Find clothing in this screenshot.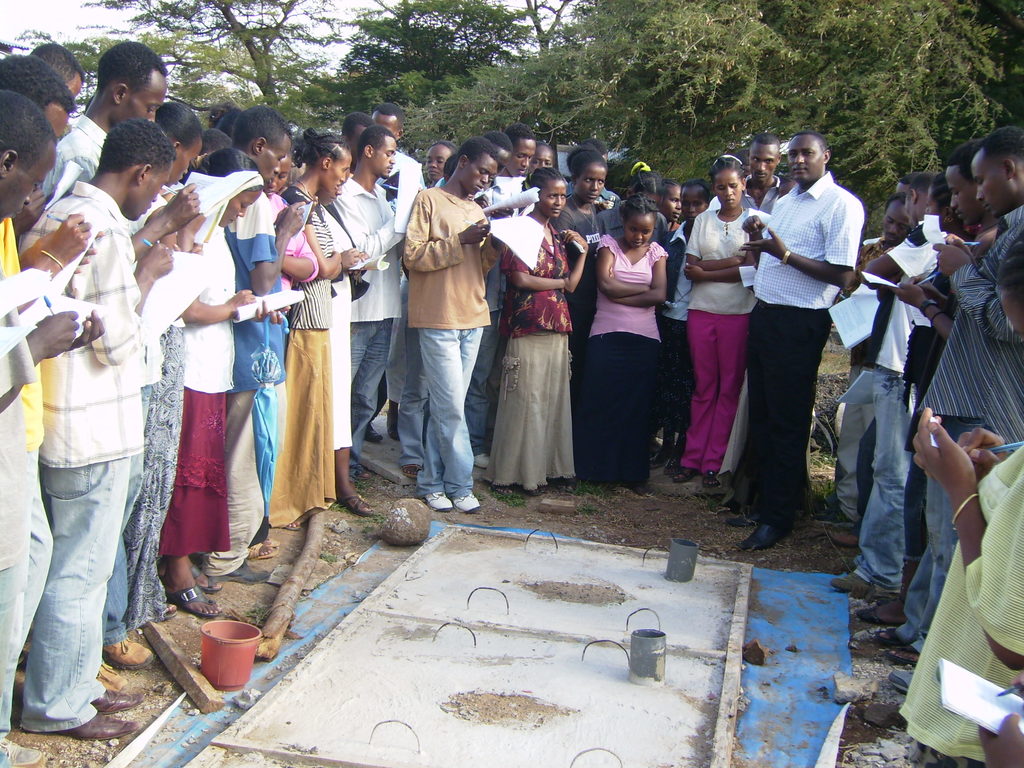
The bounding box for clothing is 4:182:148:728.
